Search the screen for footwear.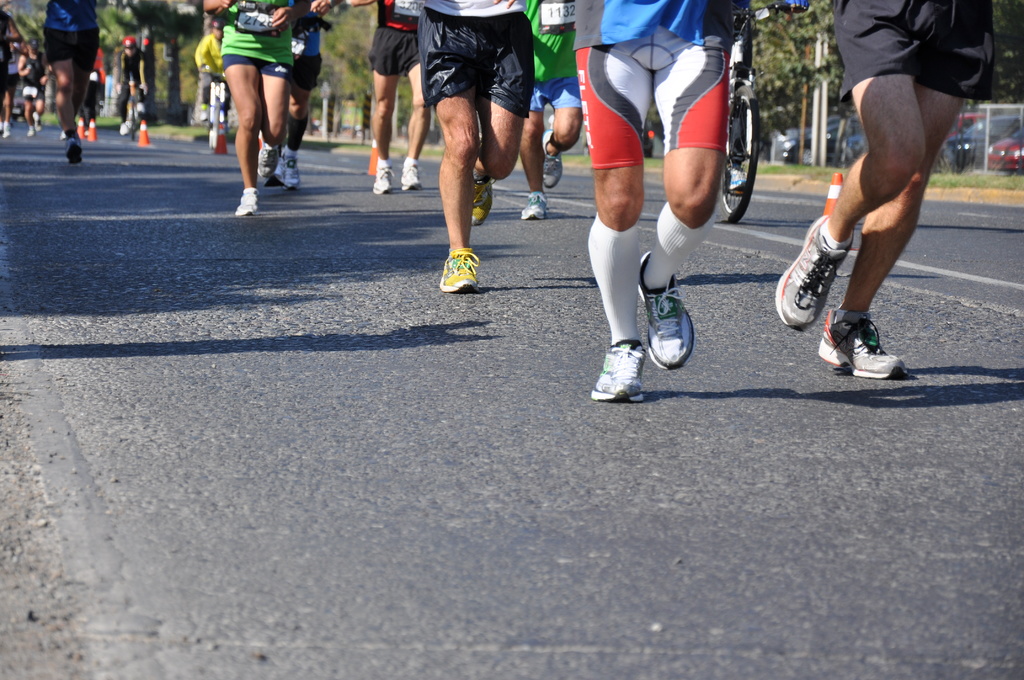
Found at <region>727, 169, 751, 190</region>.
